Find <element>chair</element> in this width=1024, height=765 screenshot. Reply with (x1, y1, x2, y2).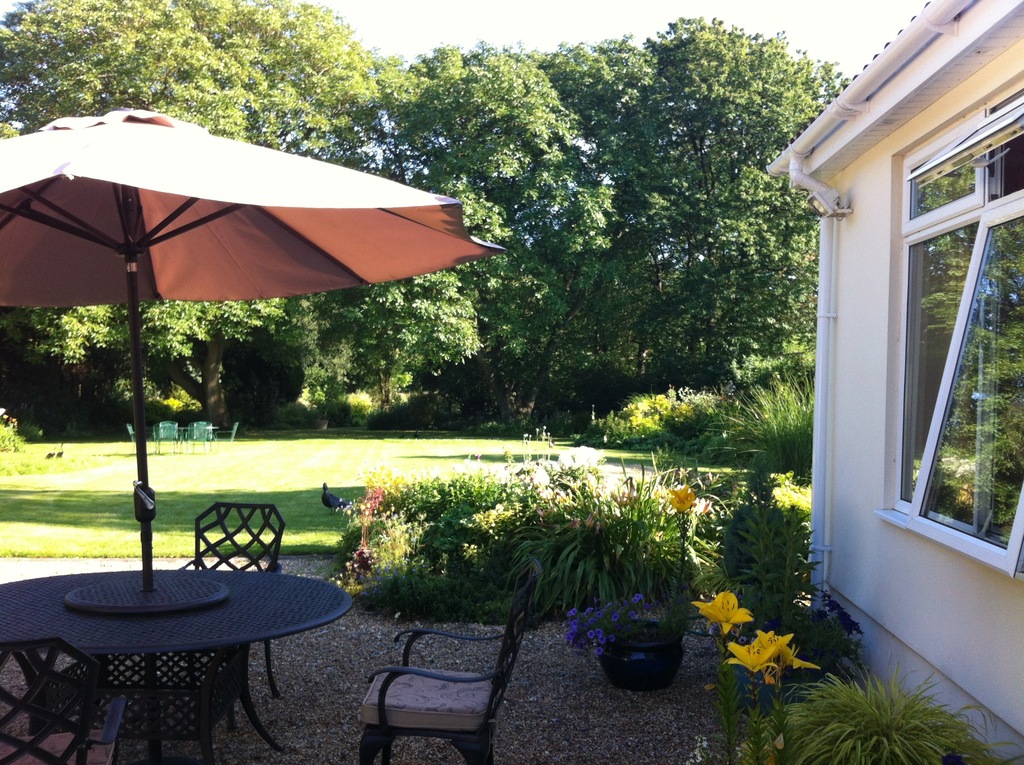
(188, 421, 211, 453).
